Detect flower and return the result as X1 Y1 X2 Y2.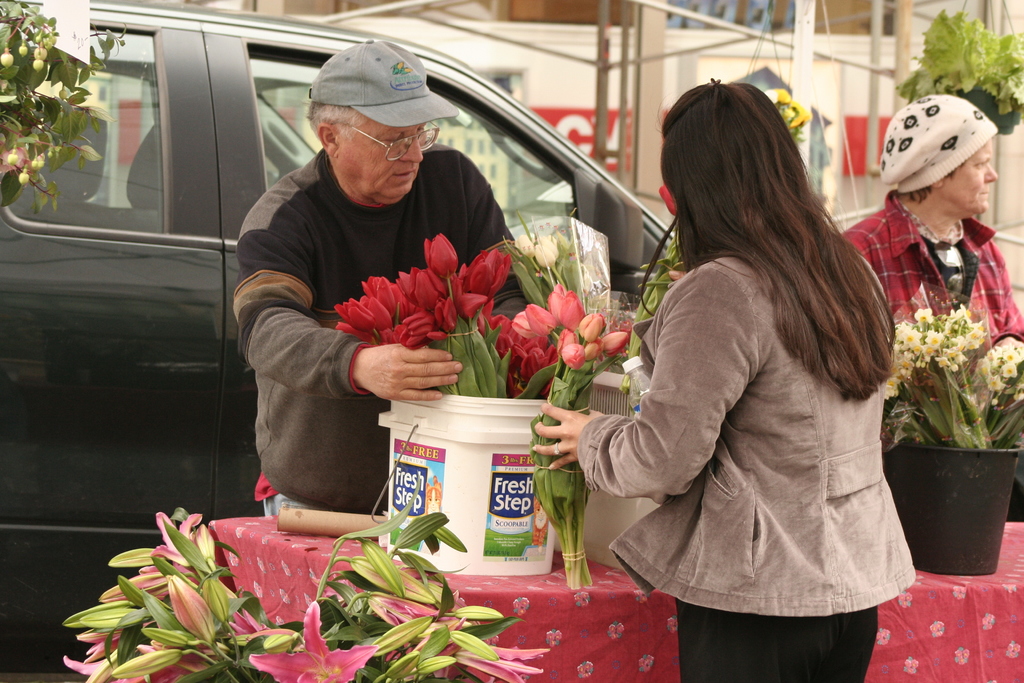
529 295 554 338.
